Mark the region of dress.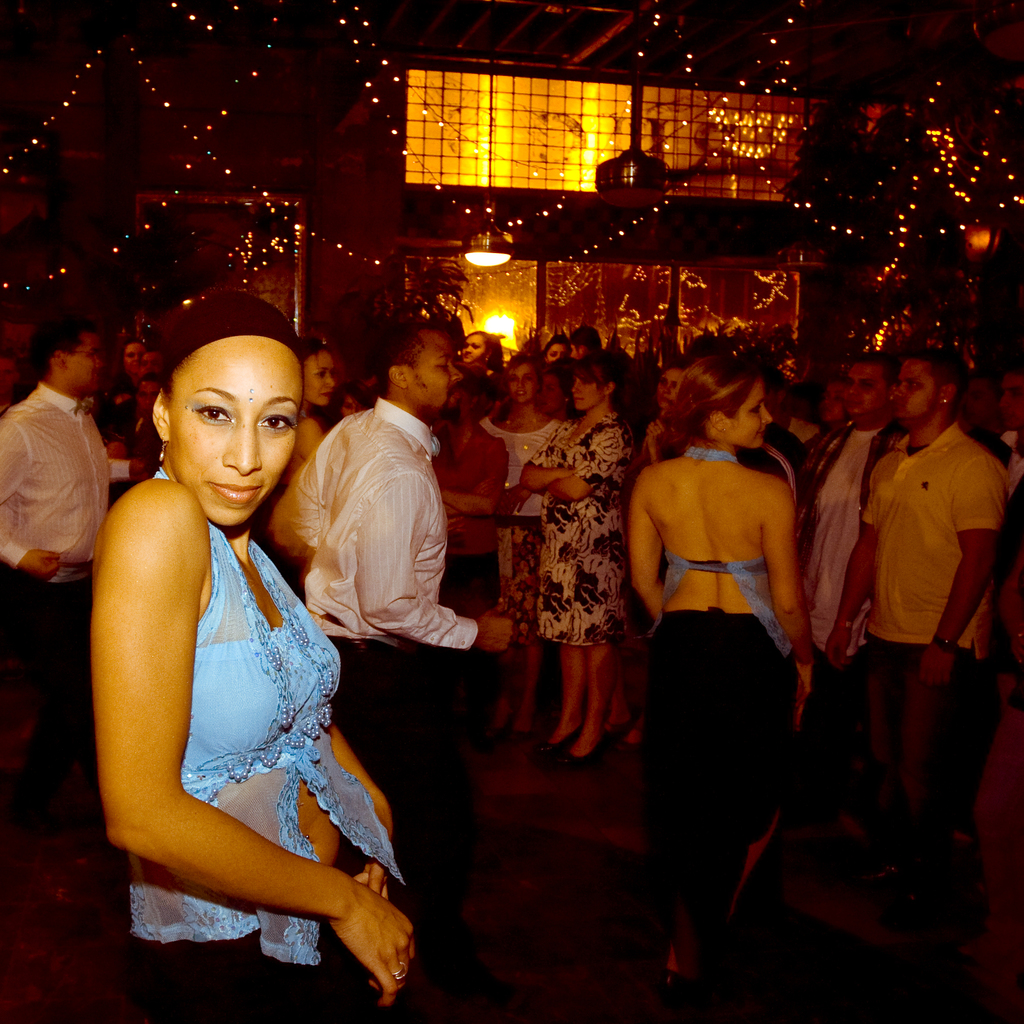
Region: detection(520, 415, 627, 646).
